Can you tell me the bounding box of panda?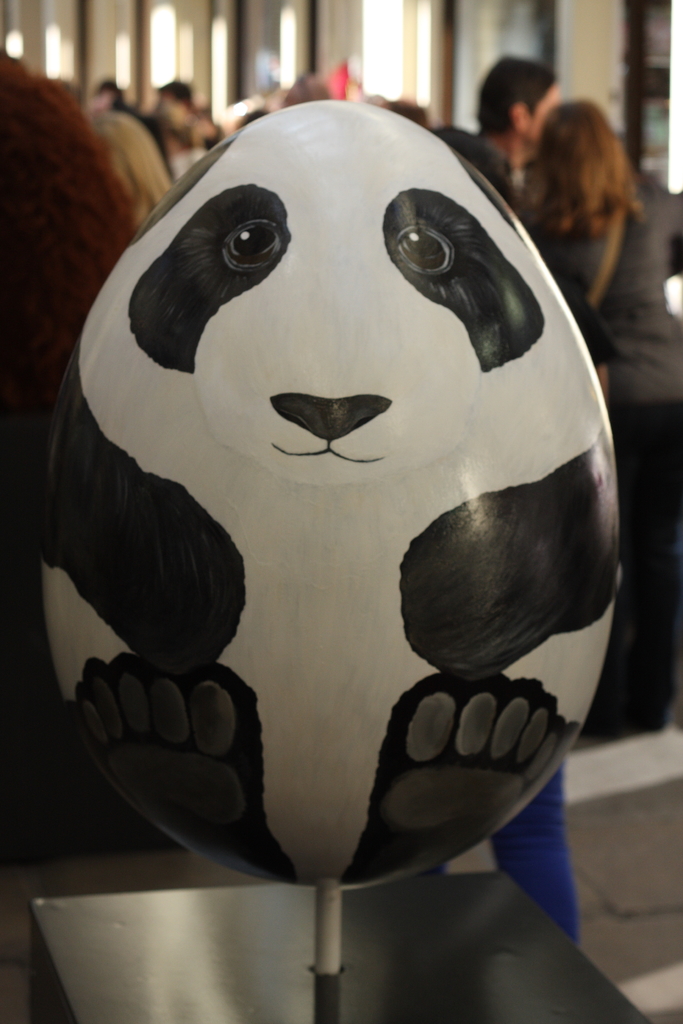
[x1=36, y1=92, x2=623, y2=896].
